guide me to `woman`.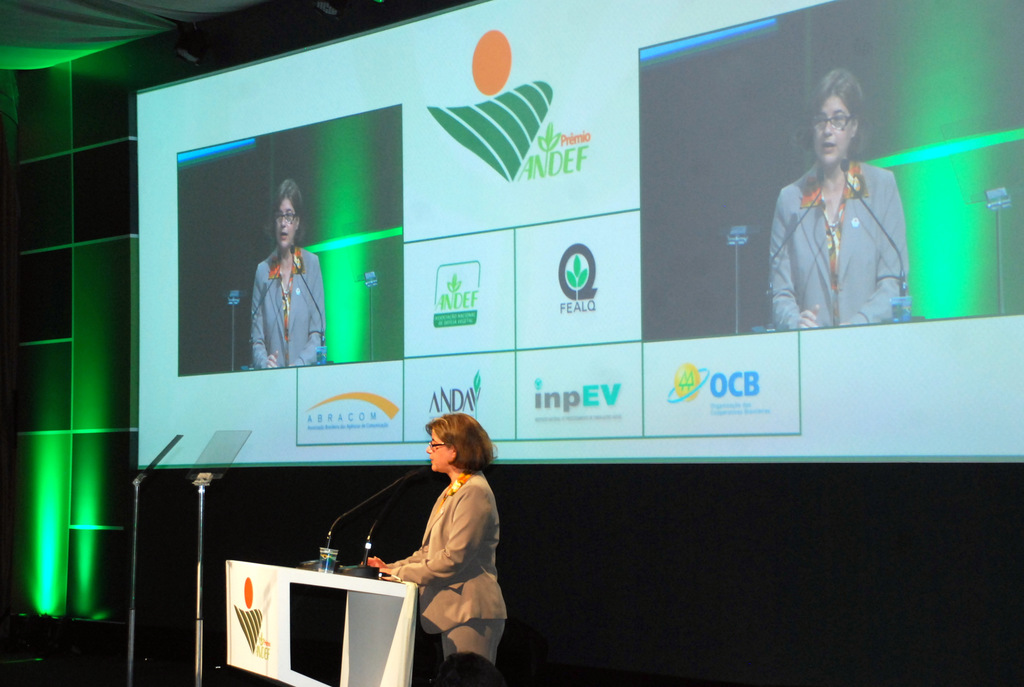
Guidance: detection(234, 184, 314, 386).
